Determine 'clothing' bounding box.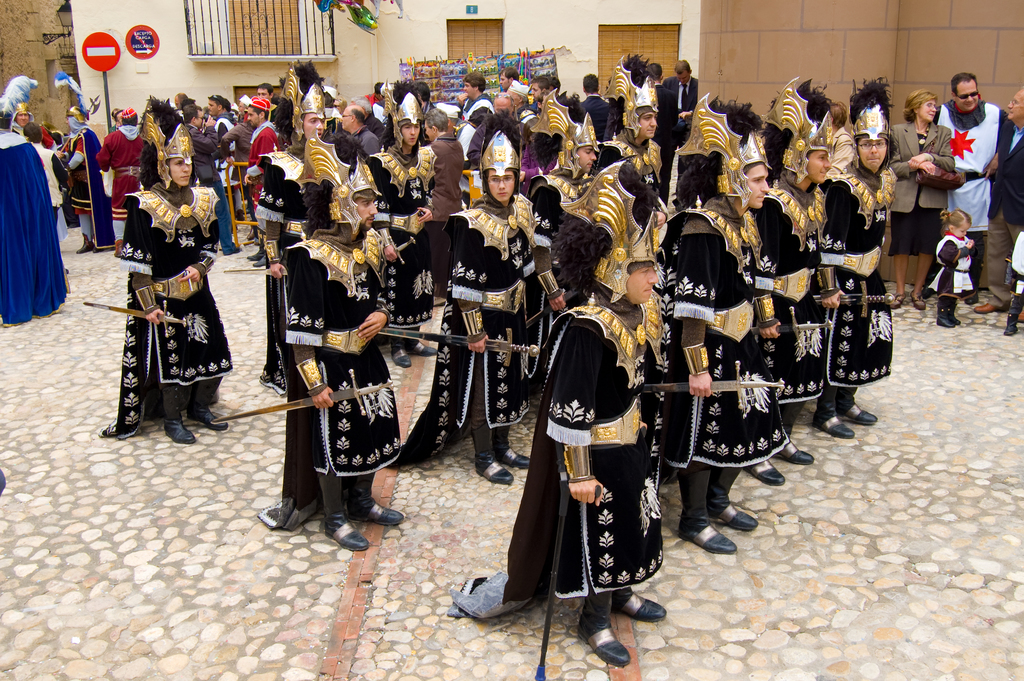
Determined: (343, 125, 390, 172).
